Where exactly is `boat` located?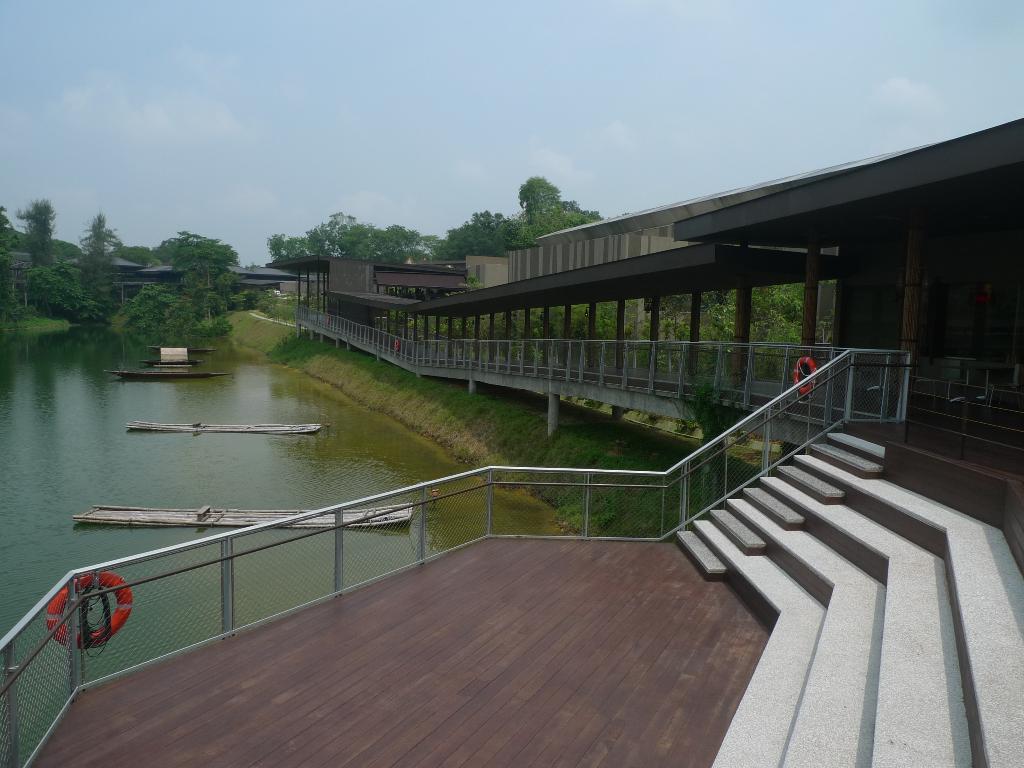
Its bounding box is locate(143, 343, 221, 354).
